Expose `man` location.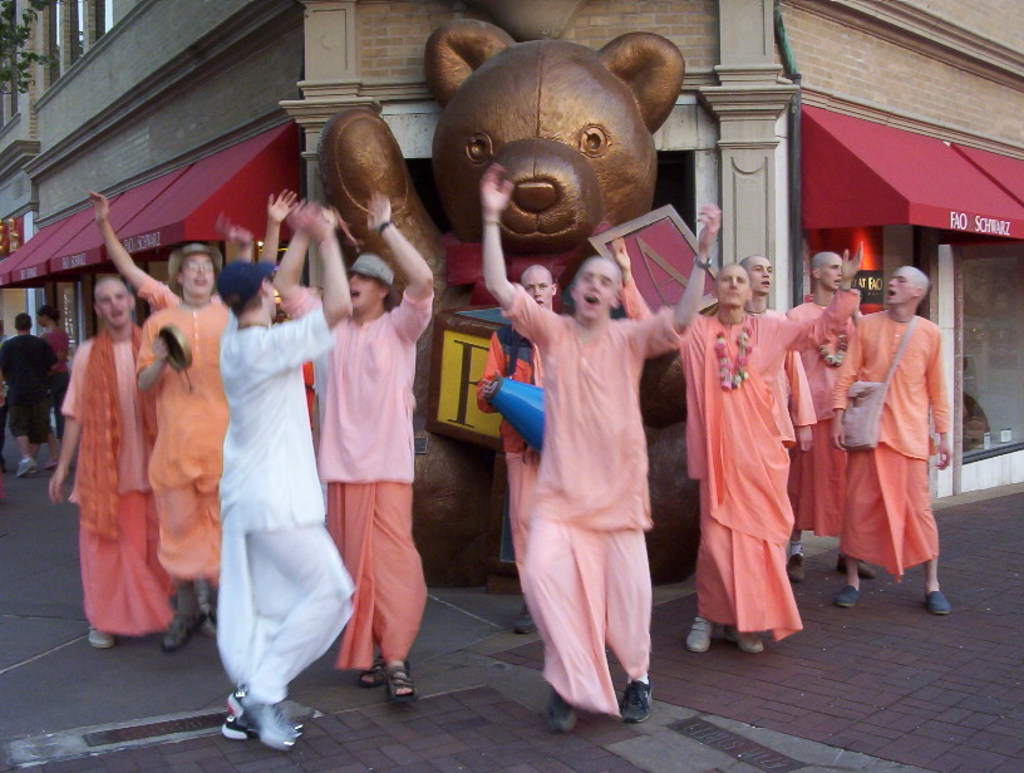
Exposed at box=[266, 181, 435, 699].
